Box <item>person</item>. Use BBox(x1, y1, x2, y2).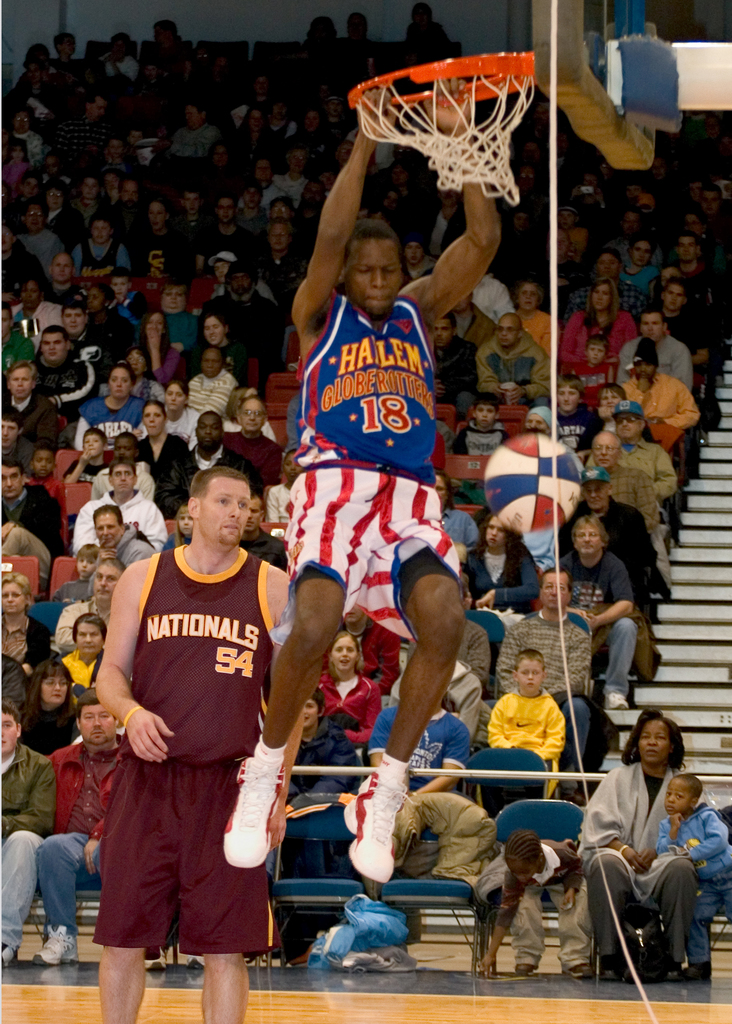
BBox(581, 425, 656, 530).
